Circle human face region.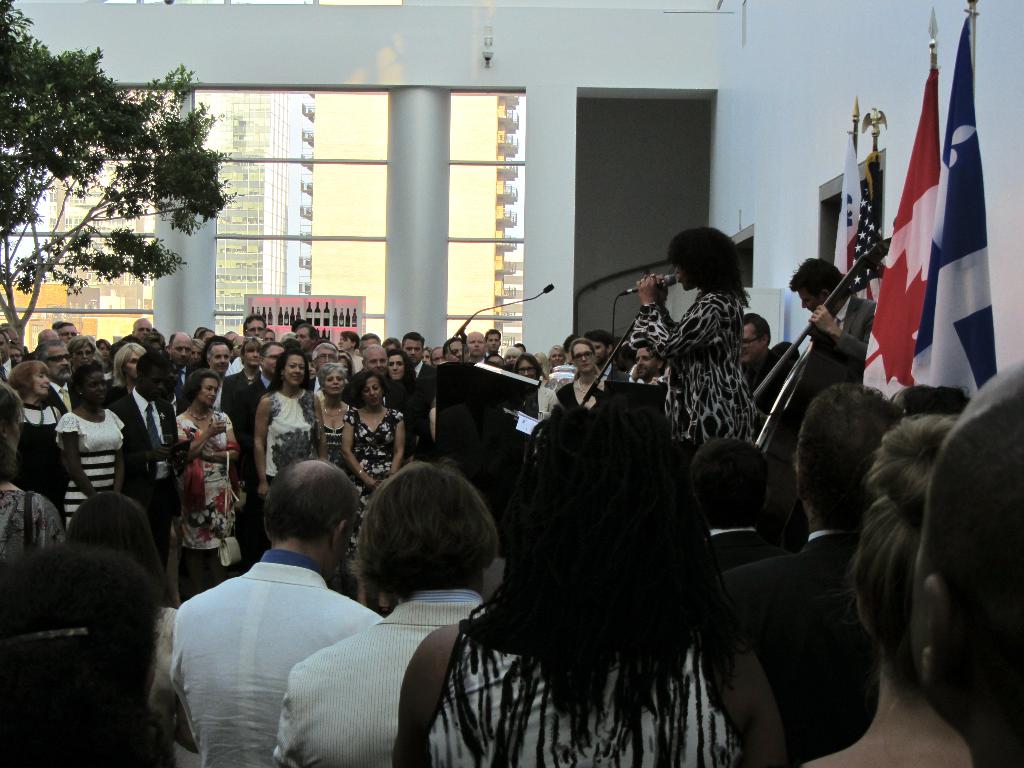
Region: {"left": 573, "top": 346, "right": 594, "bottom": 373}.
